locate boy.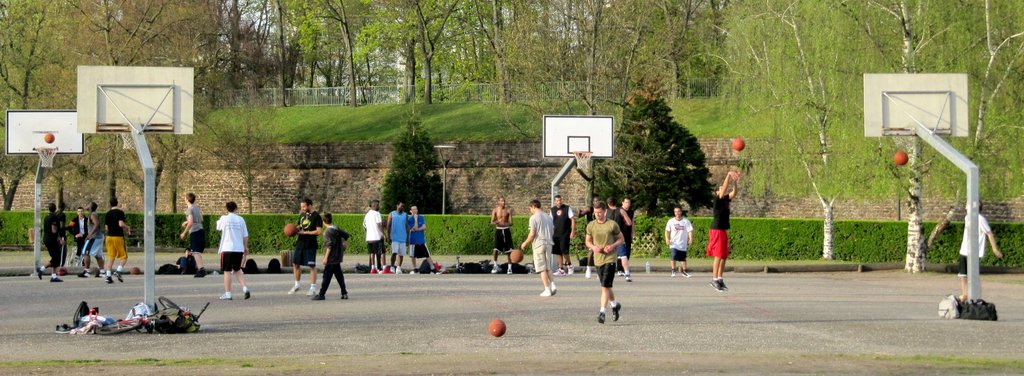
Bounding box: box(179, 192, 205, 277).
